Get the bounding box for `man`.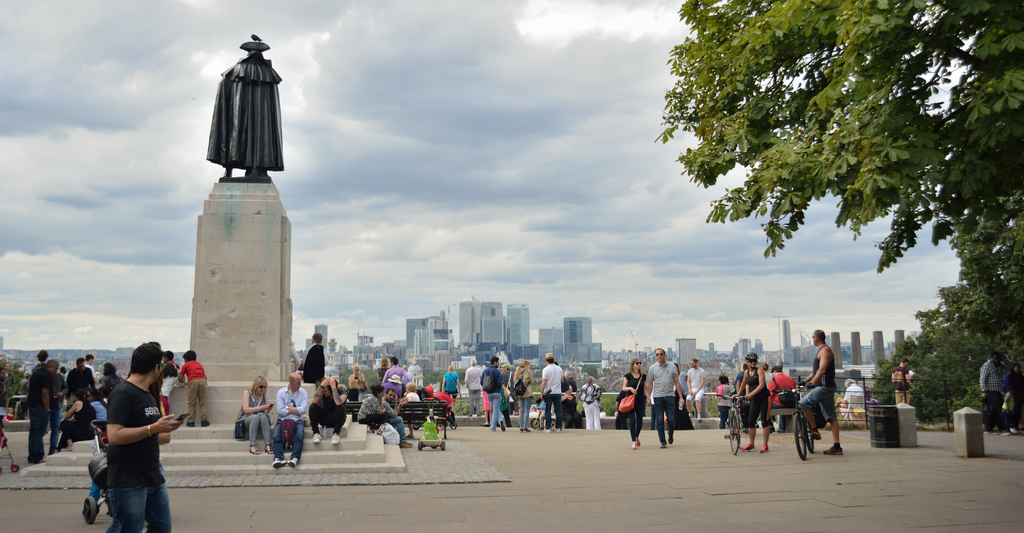
crop(260, 365, 309, 471).
